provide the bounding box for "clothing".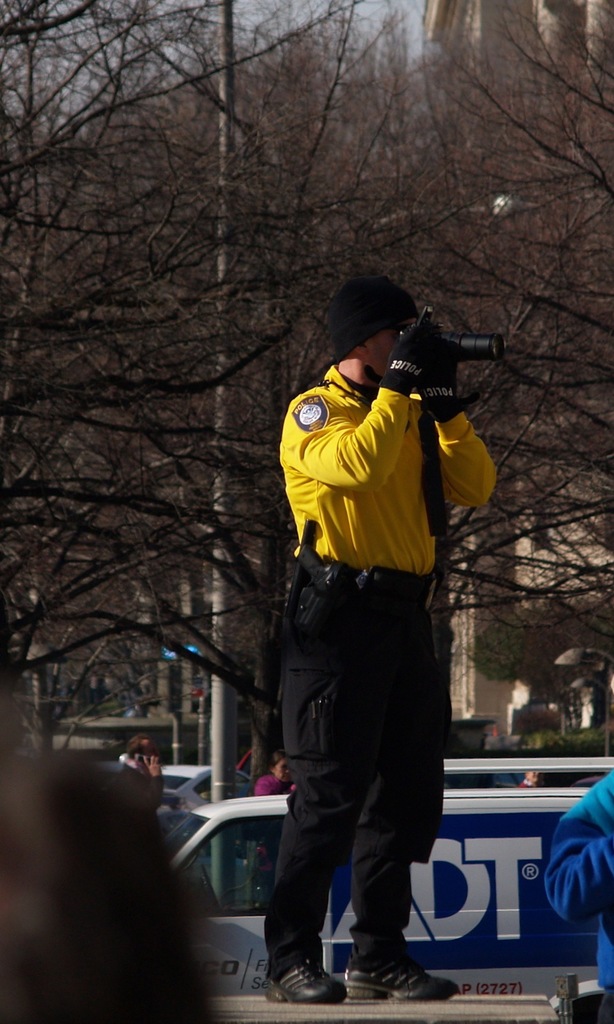
x1=258 y1=412 x2=473 y2=939.
